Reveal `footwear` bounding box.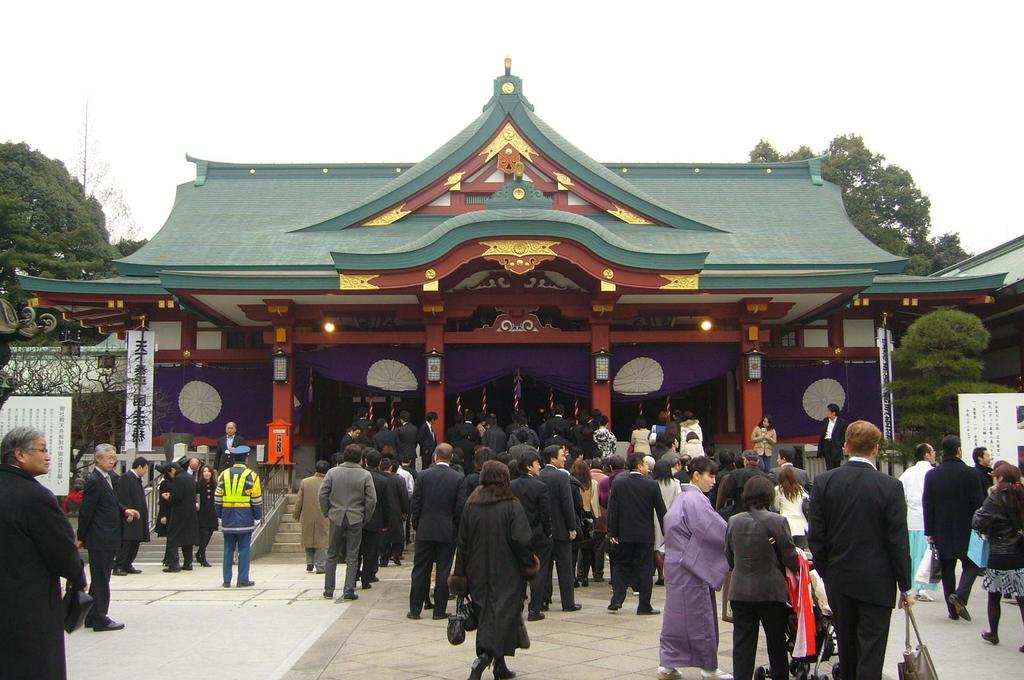
Revealed: crop(447, 594, 456, 601).
